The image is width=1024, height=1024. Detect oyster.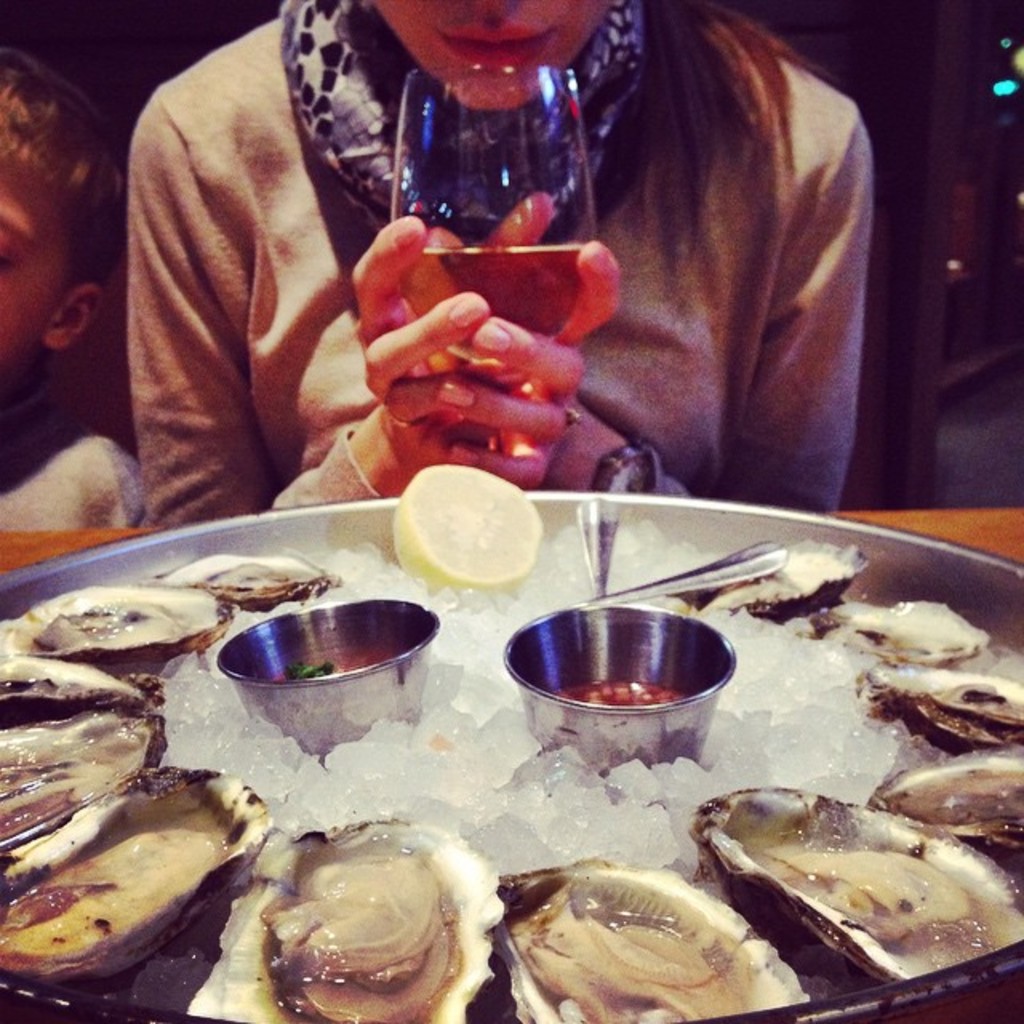
Detection: locate(850, 662, 1022, 750).
